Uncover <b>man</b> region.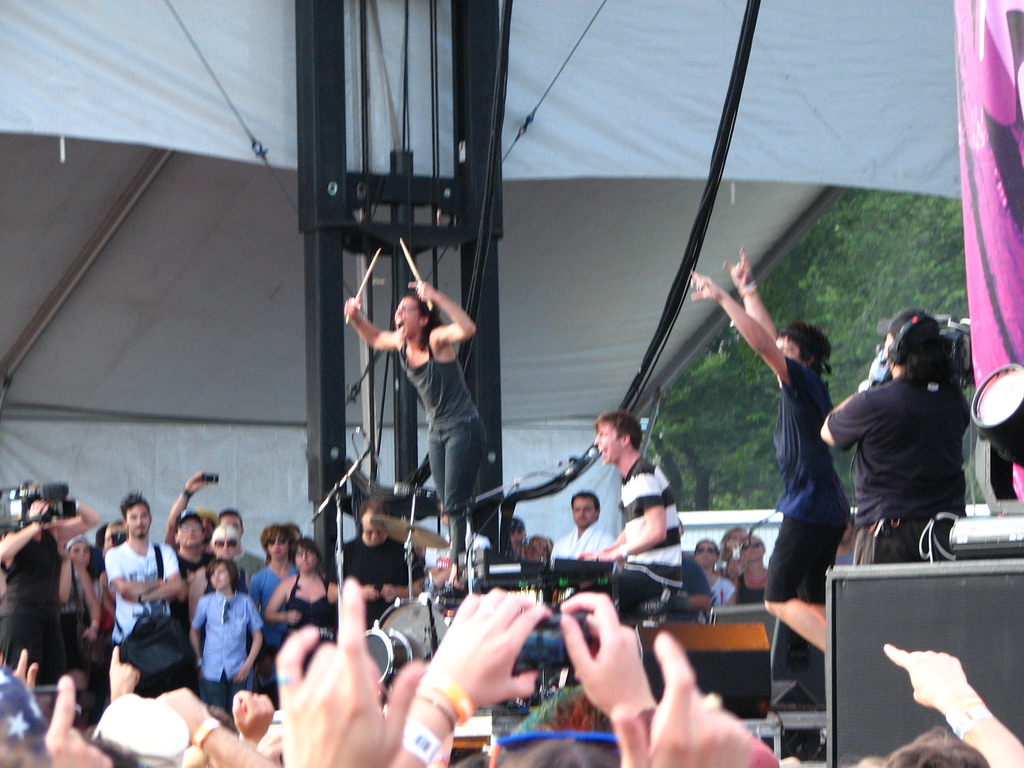
Uncovered: 245, 527, 296, 673.
